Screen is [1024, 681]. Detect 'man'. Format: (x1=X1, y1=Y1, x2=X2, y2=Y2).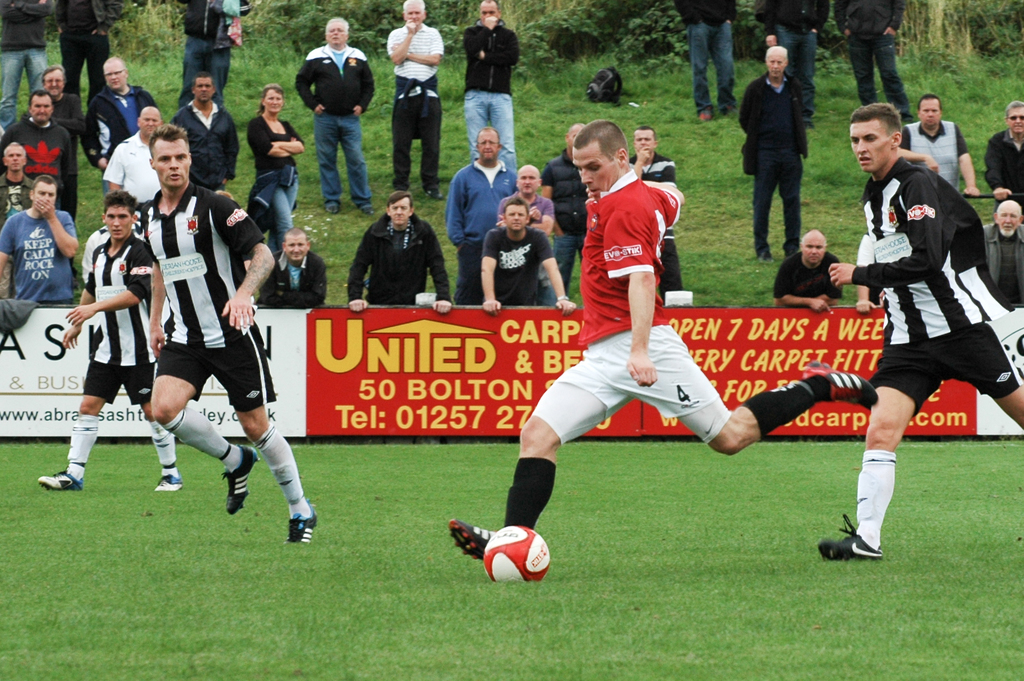
(x1=258, y1=227, x2=330, y2=315).
